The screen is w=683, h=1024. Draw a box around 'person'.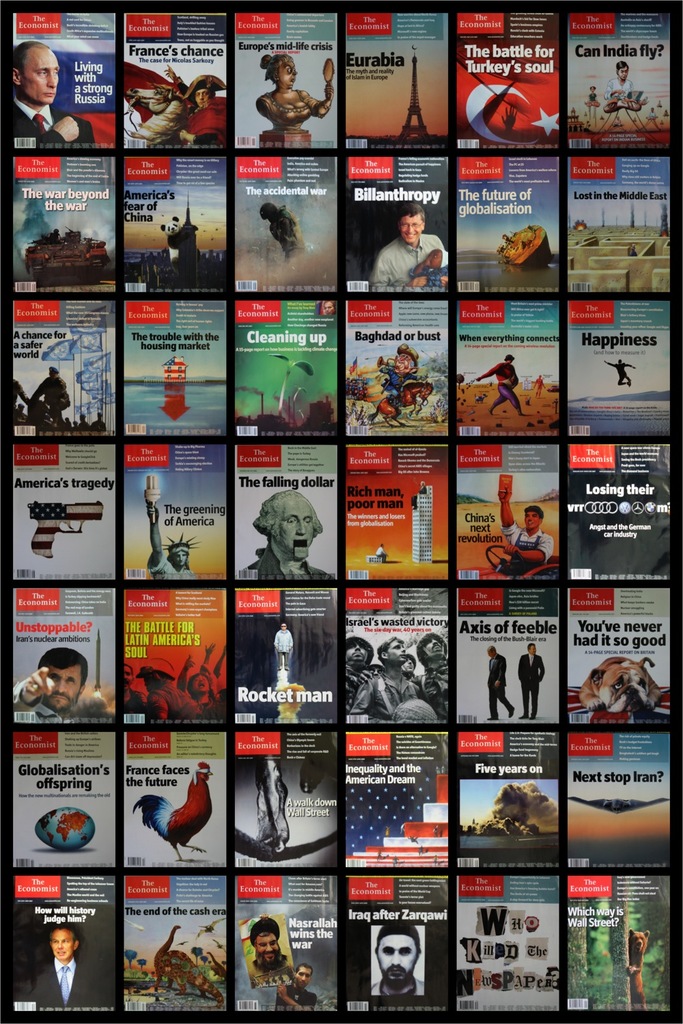
484,642,513,722.
